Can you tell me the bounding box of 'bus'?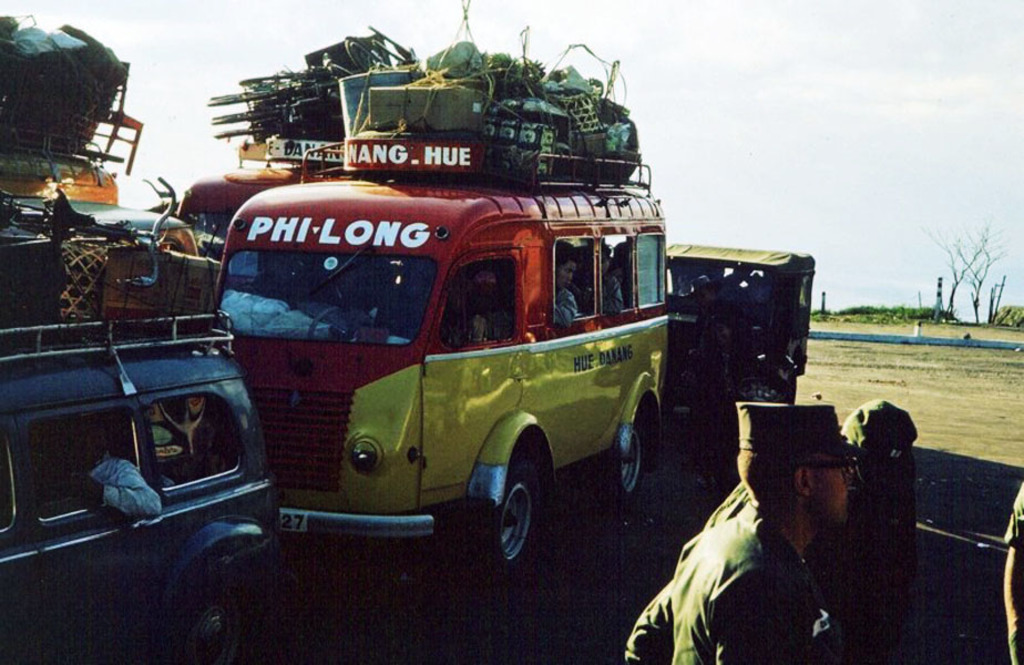
209:141:679:577.
